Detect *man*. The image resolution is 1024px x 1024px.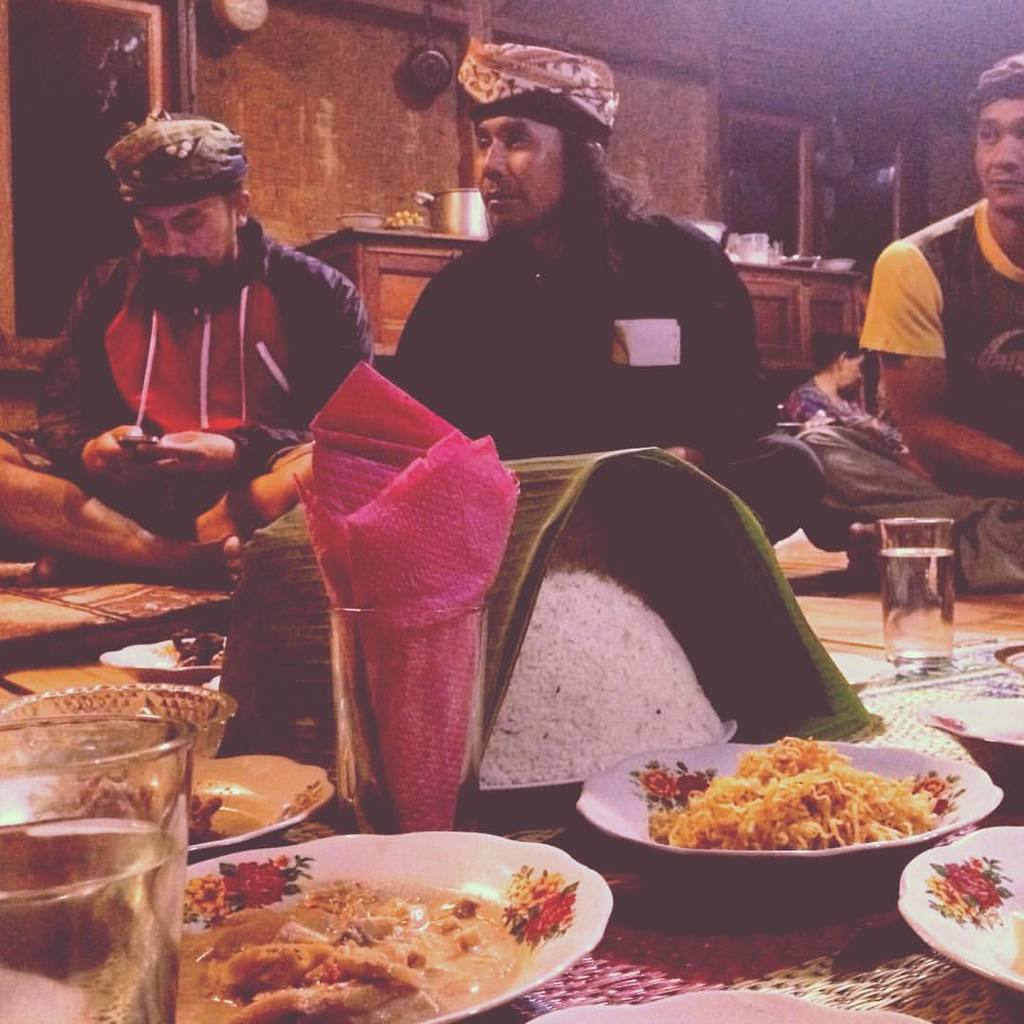
790 50 1023 594.
